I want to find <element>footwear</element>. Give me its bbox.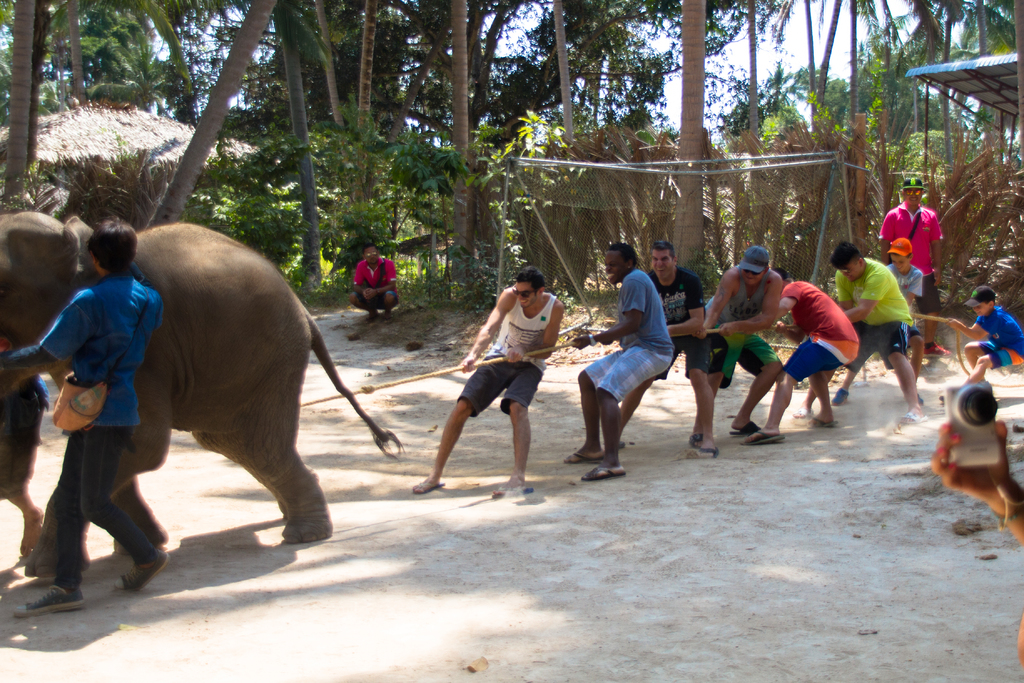
(left=14, top=585, right=83, bottom=619).
